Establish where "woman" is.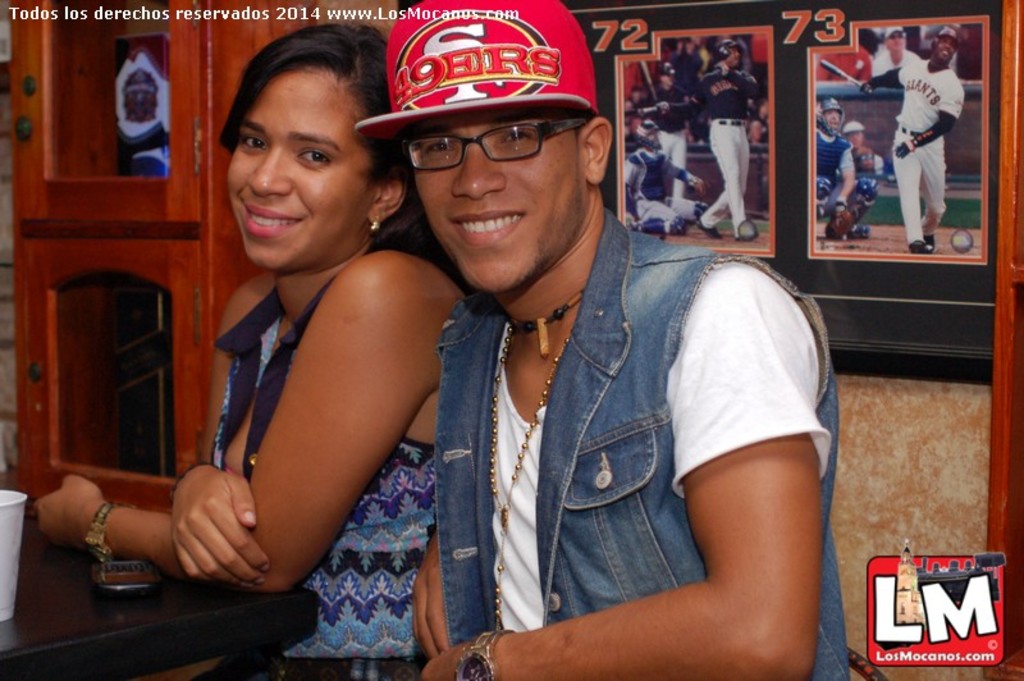
Established at select_region(143, 37, 472, 629).
